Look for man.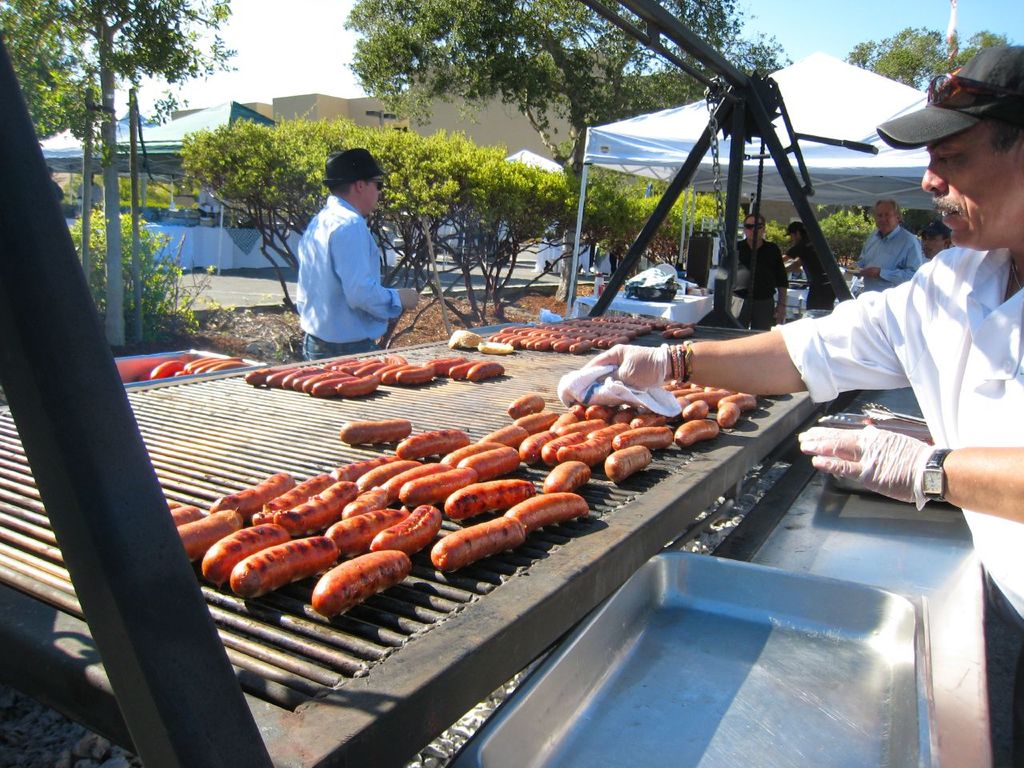
Found: bbox=[917, 214, 949, 262].
